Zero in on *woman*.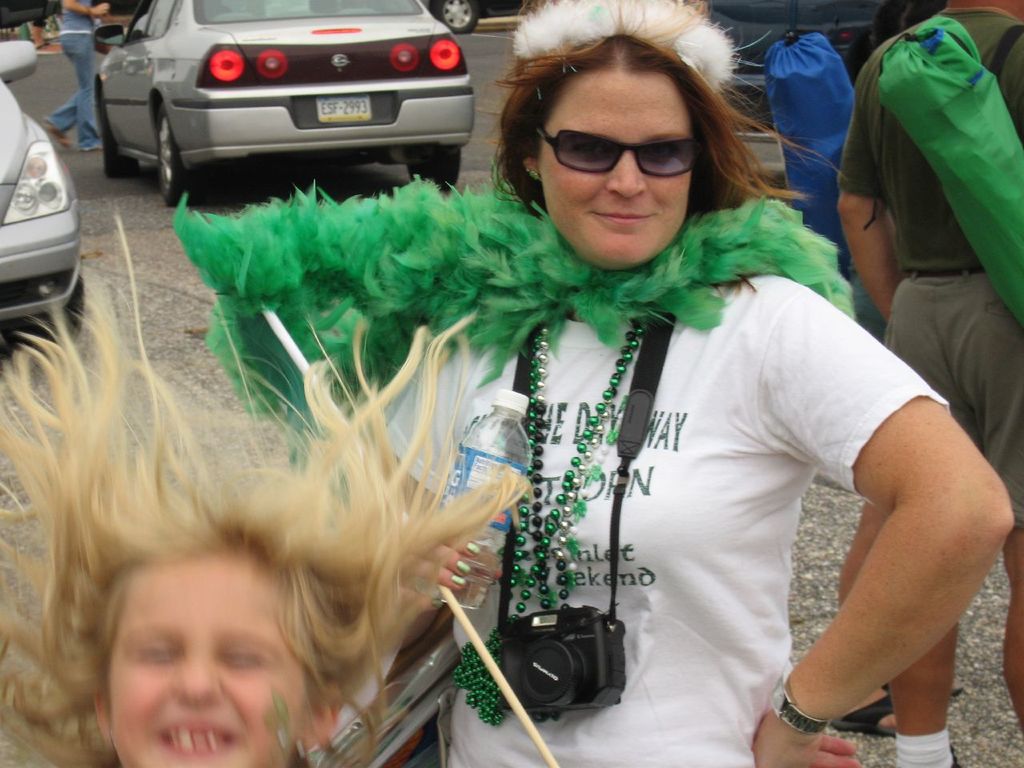
Zeroed in: (left=350, top=0, right=1013, bottom=767).
